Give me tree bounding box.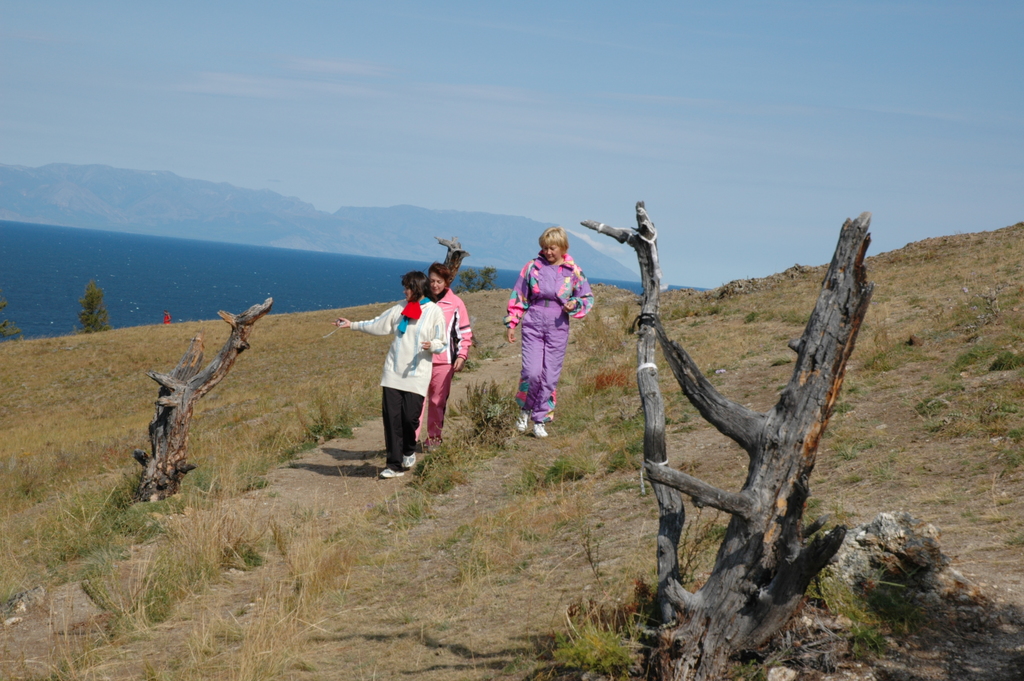
(left=0, top=299, right=19, bottom=339).
